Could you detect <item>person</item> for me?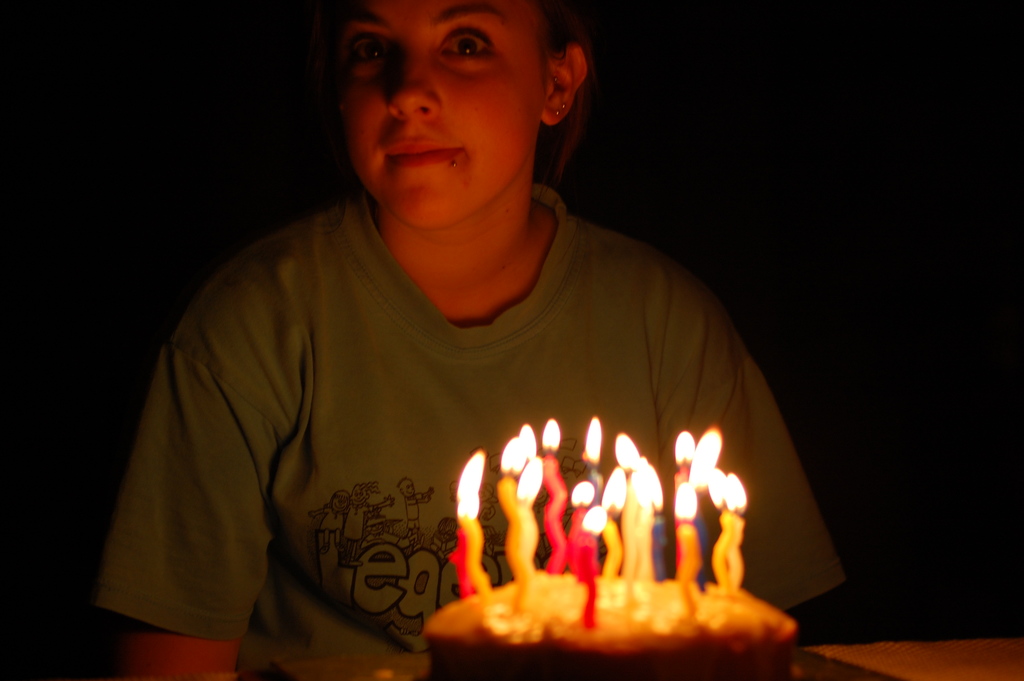
Detection result: detection(114, 0, 839, 676).
